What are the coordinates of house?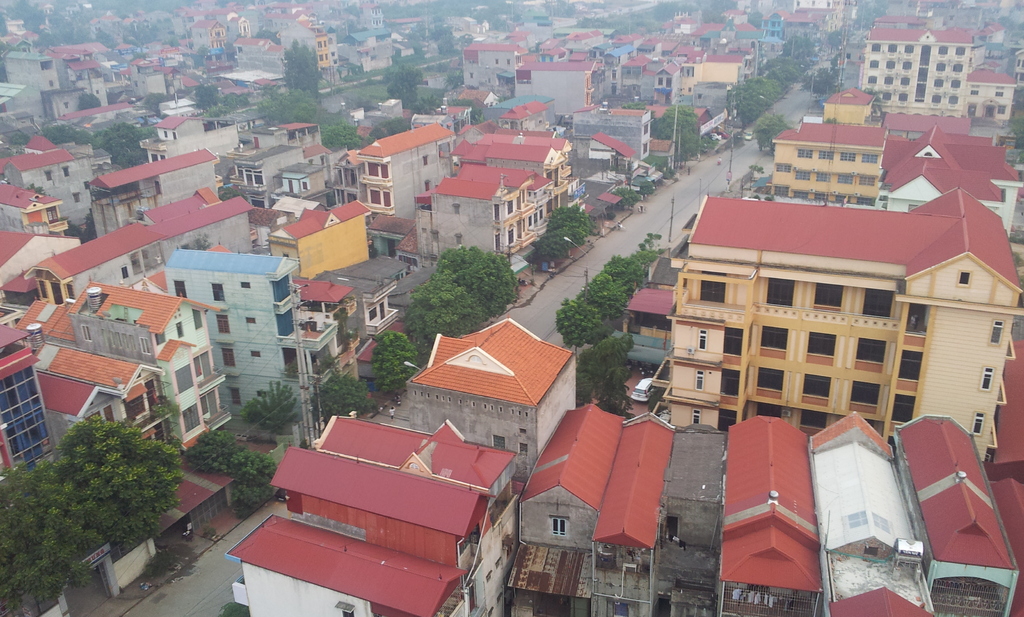
(384, 314, 599, 450).
